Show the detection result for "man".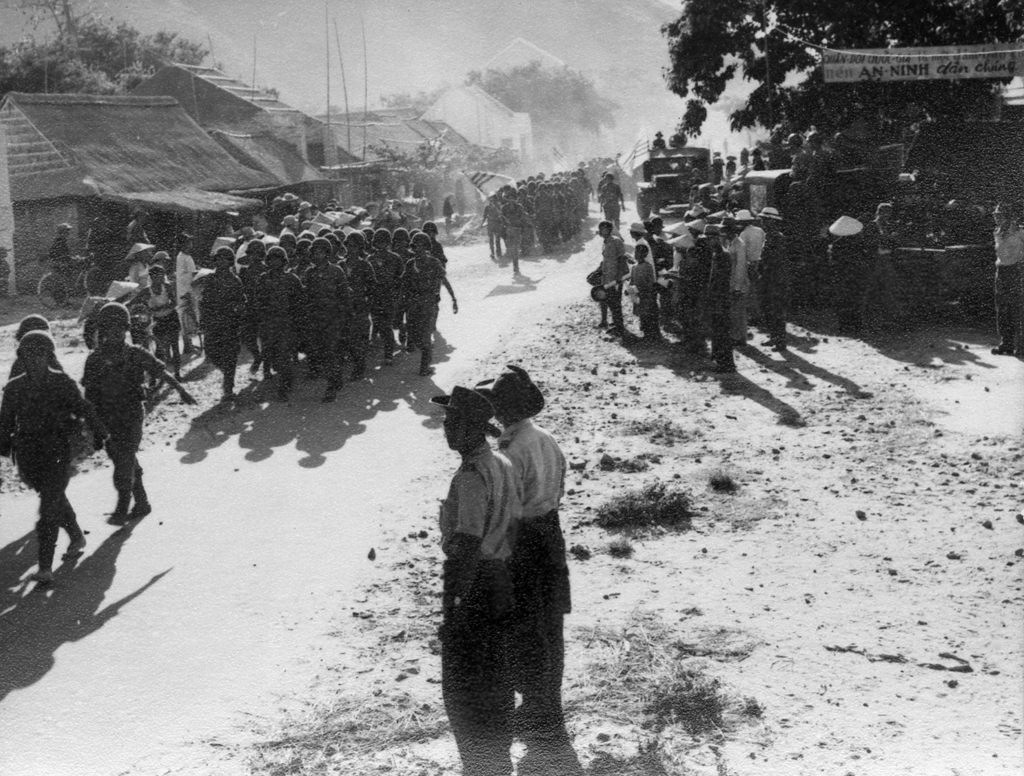
7:300:105:577.
